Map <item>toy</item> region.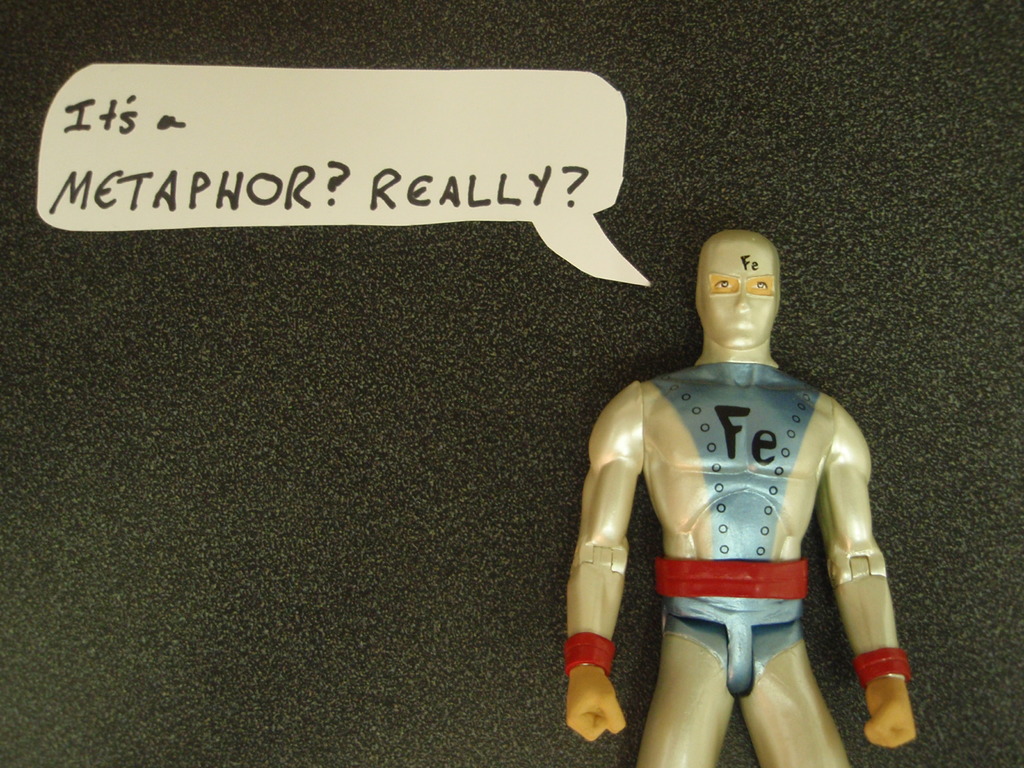
Mapped to locate(543, 219, 915, 764).
